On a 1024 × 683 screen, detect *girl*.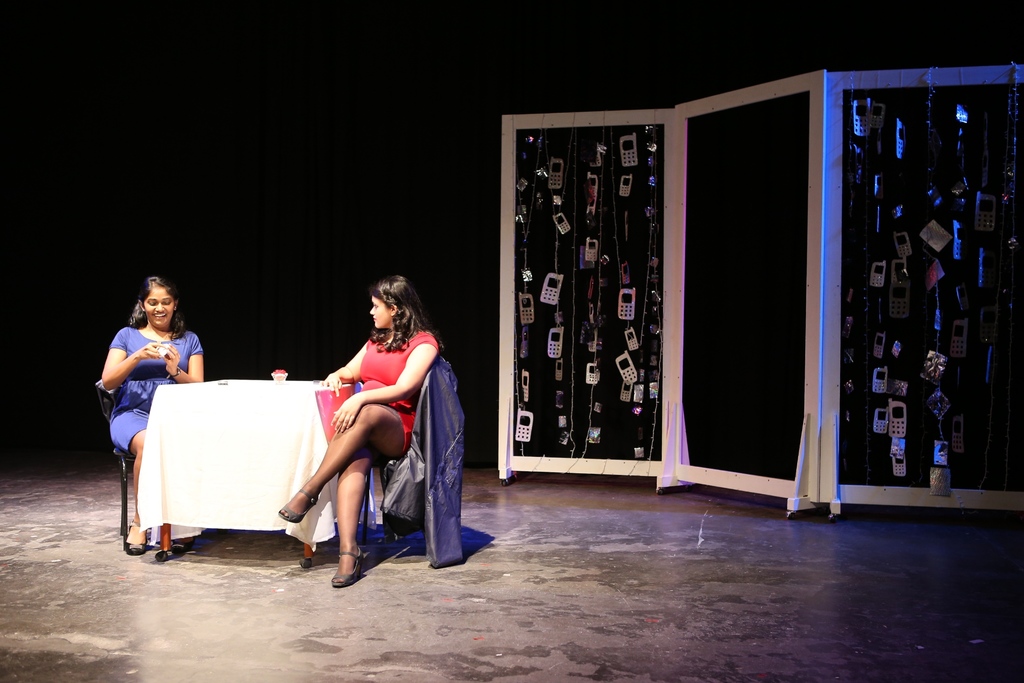
bbox=[95, 273, 208, 553].
